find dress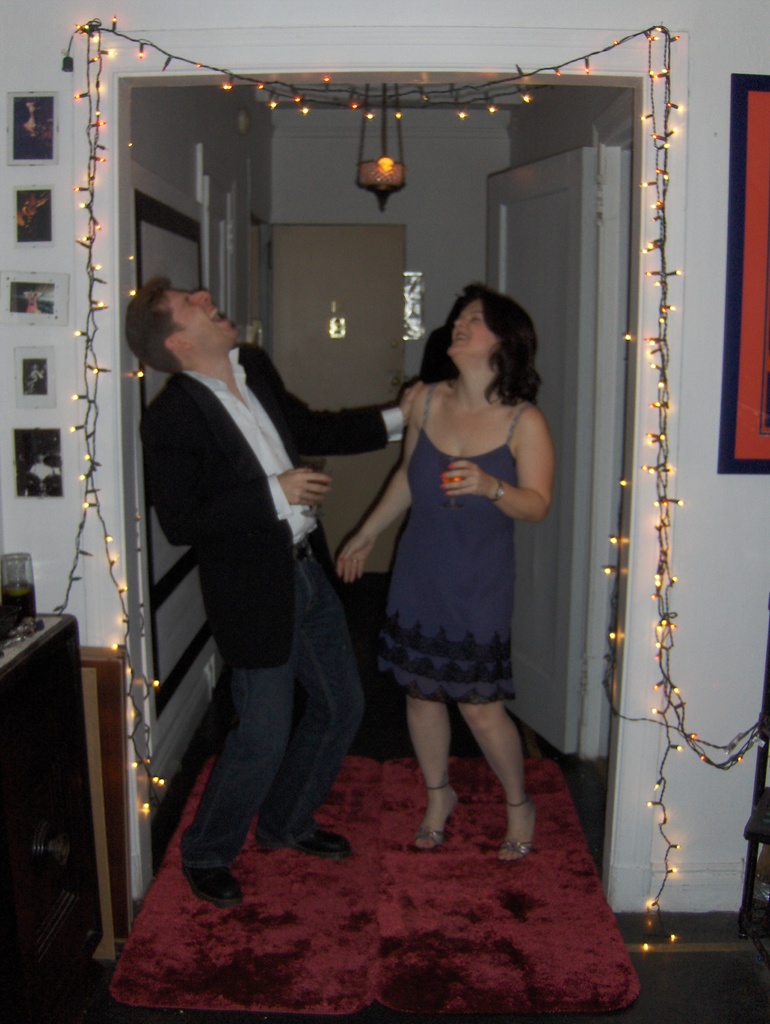
Rect(376, 385, 528, 700)
